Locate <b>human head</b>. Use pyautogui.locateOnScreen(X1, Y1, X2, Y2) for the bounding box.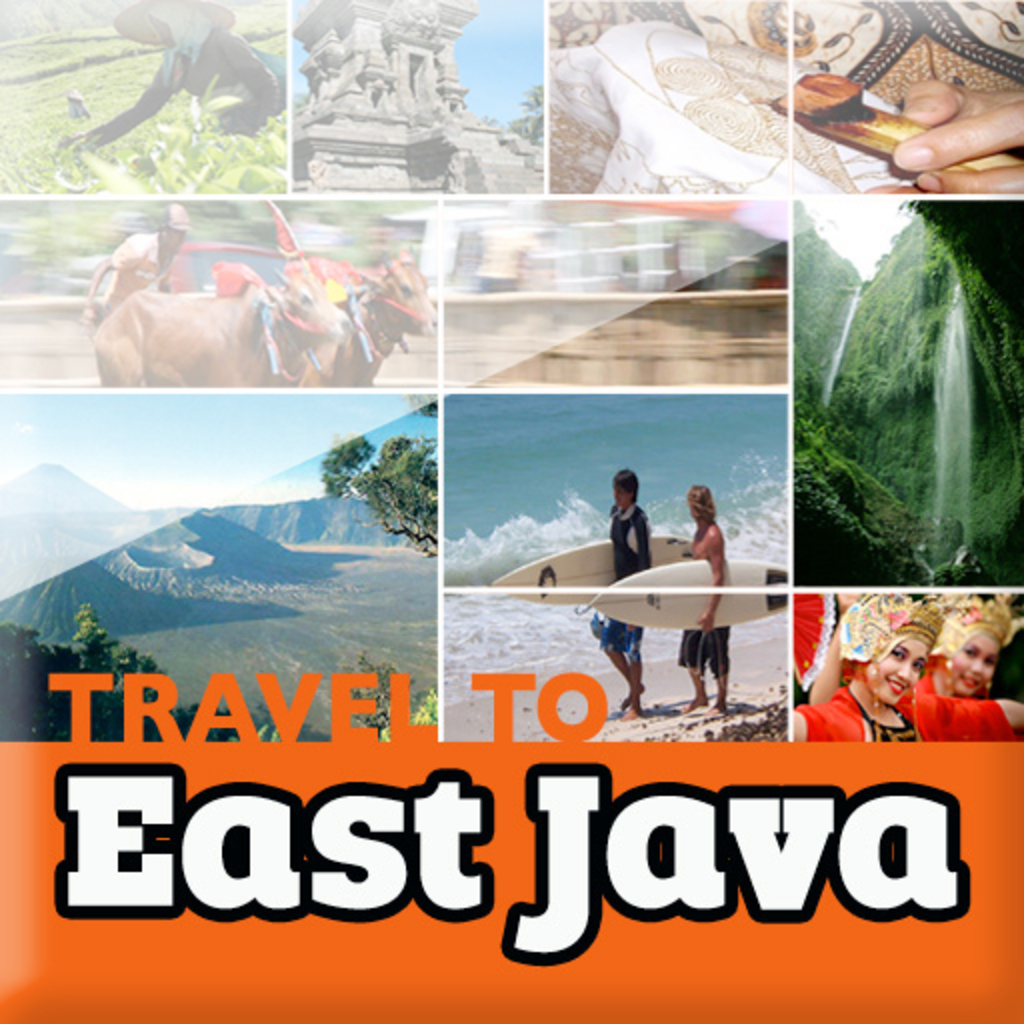
pyautogui.locateOnScreen(934, 606, 1006, 694).
